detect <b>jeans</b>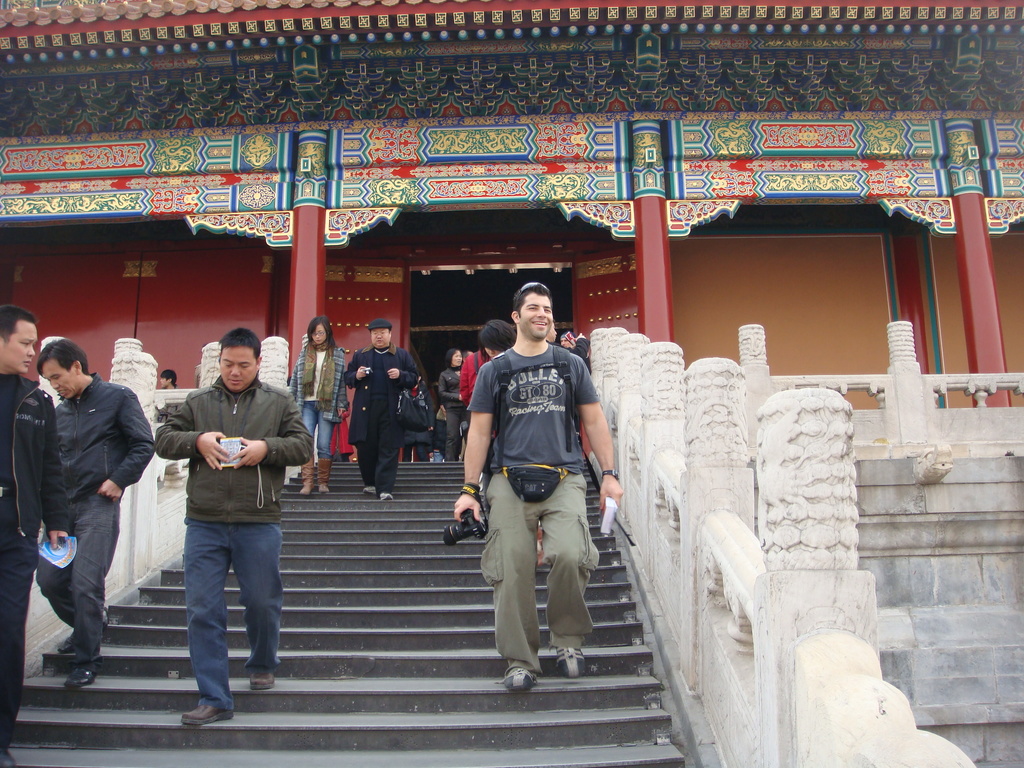
[437,409,460,451]
